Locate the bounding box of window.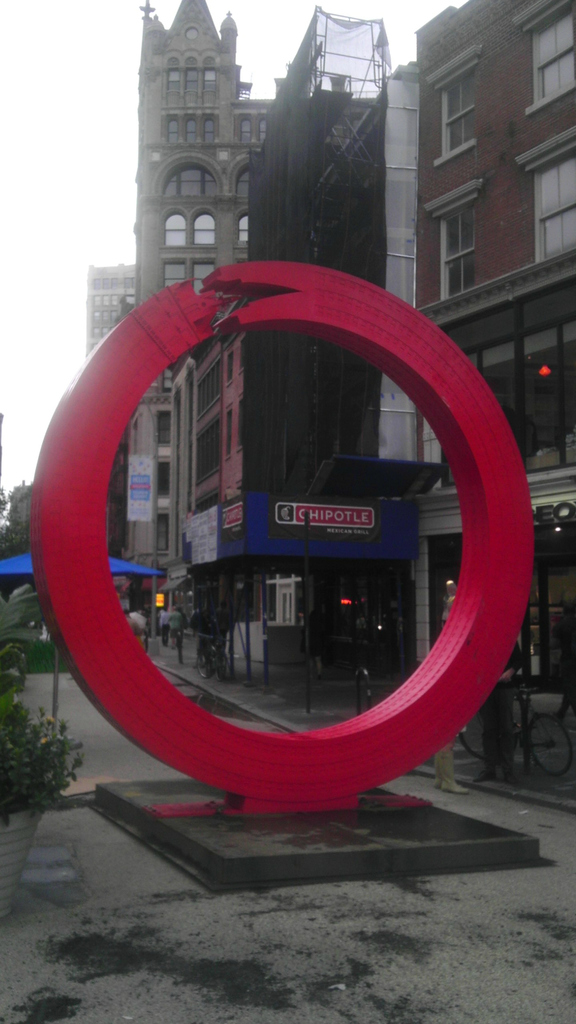
Bounding box: box(422, 175, 477, 301).
